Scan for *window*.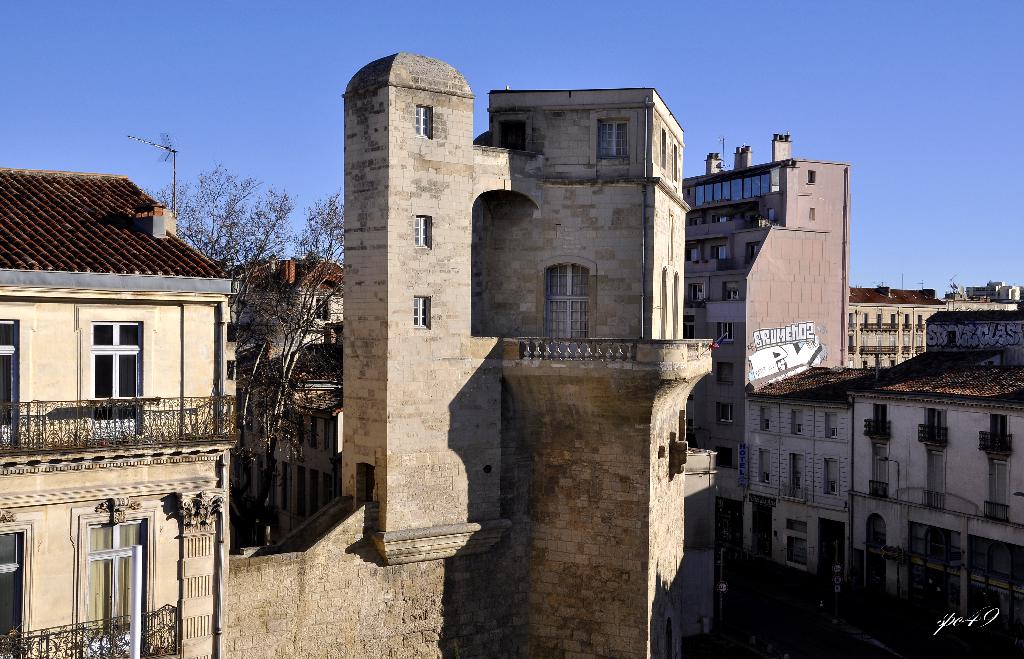
Scan result: BBox(810, 207, 813, 223).
